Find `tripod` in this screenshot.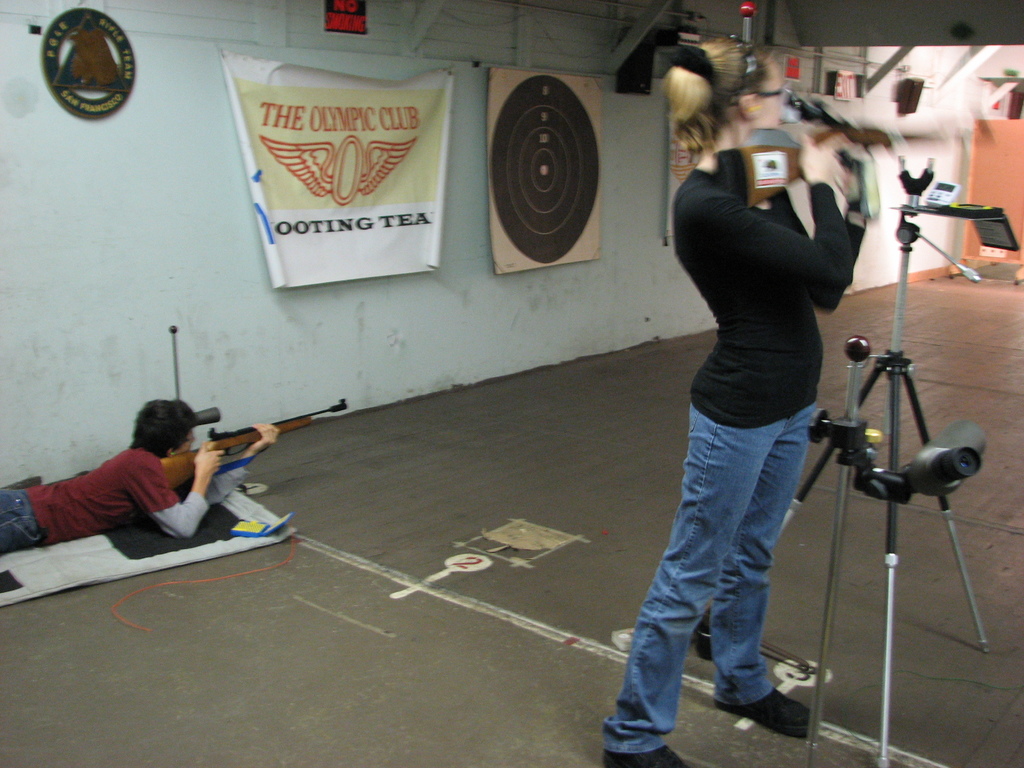
The bounding box for `tripod` is box=[692, 151, 988, 767].
